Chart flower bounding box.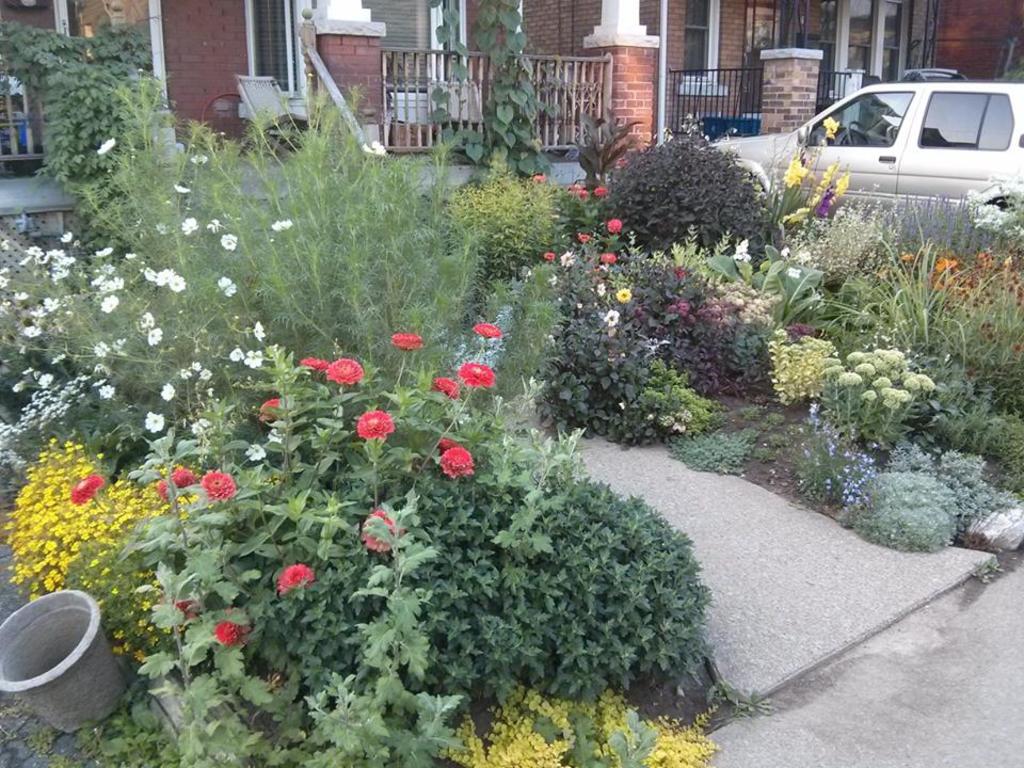
Charted: (x1=188, y1=151, x2=206, y2=166).
